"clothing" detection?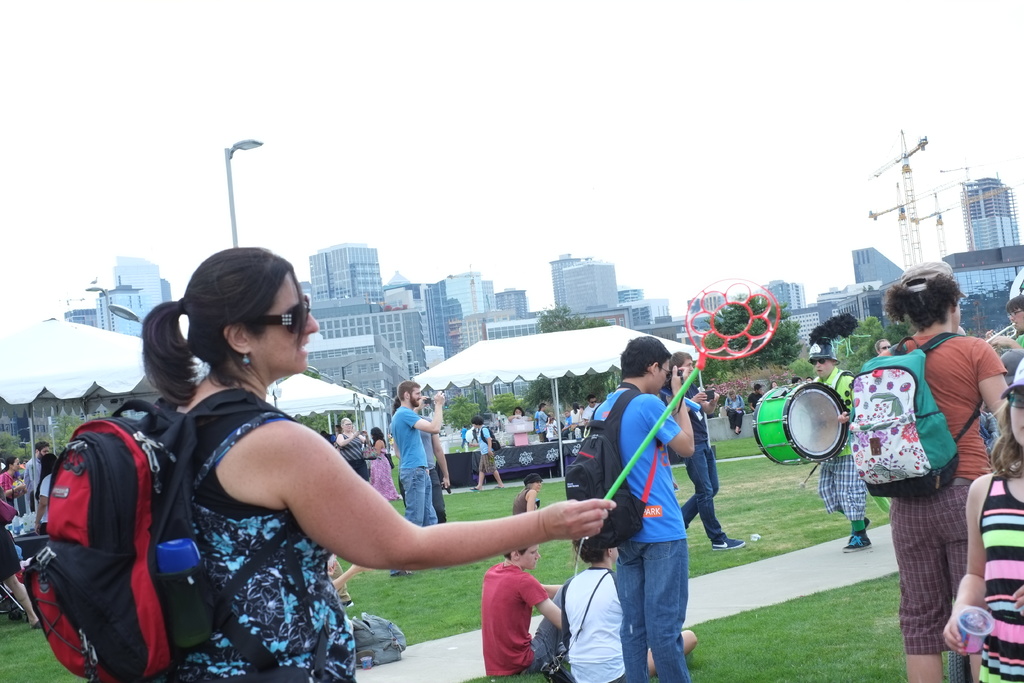
(723,393,746,432)
